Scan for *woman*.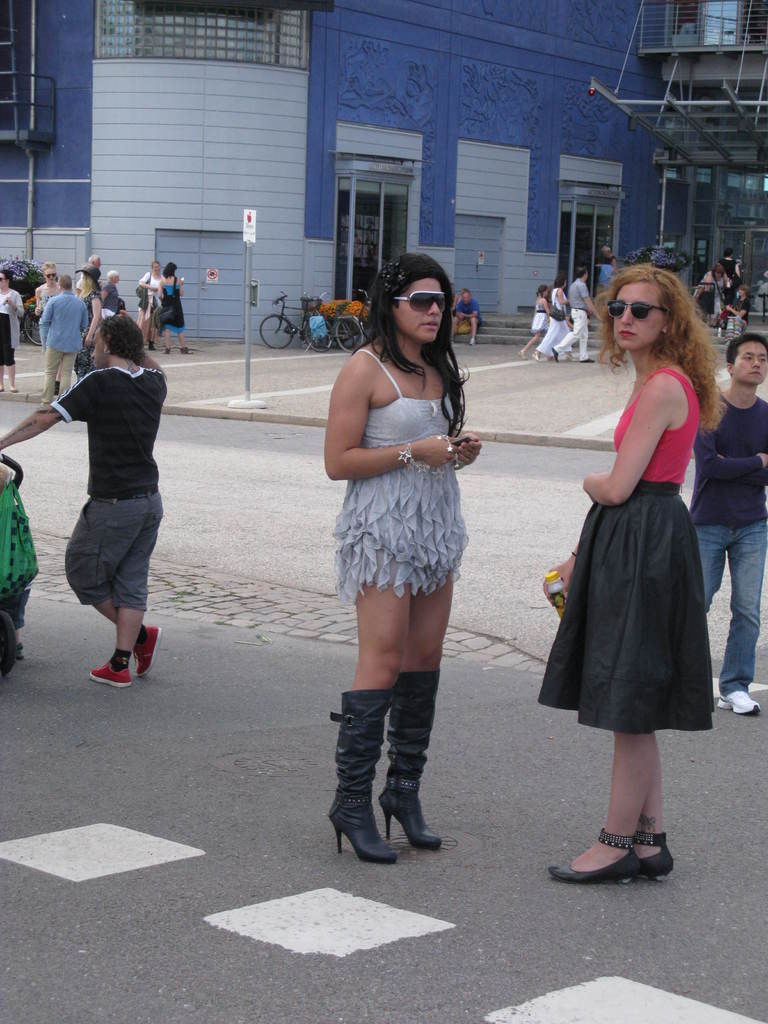
Scan result: left=157, top=260, right=195, bottom=353.
